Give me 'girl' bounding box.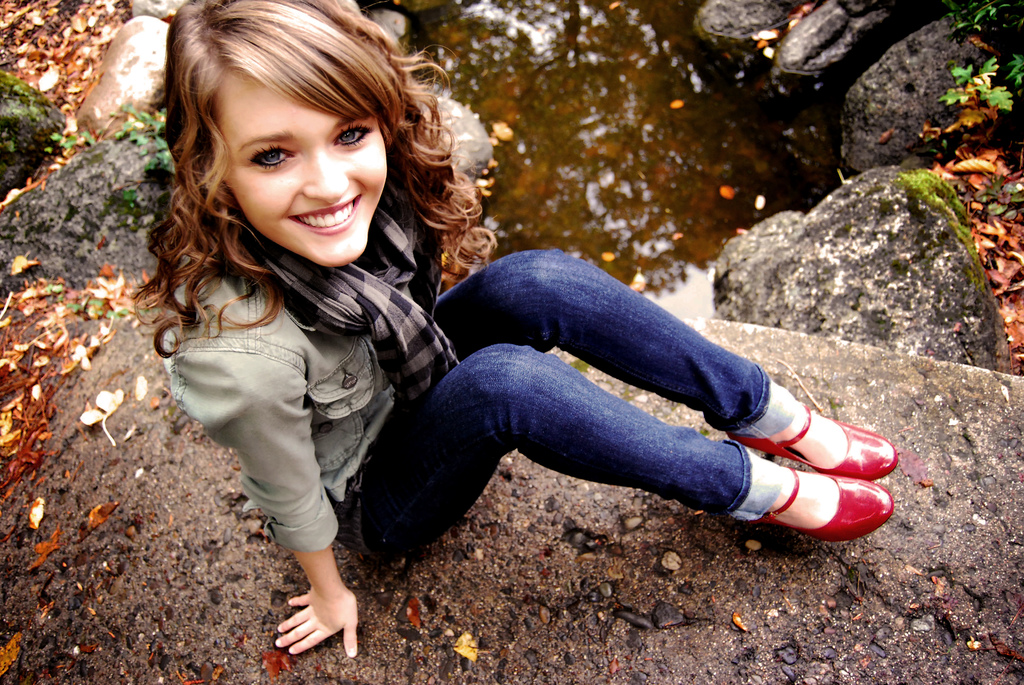
detection(131, 0, 902, 657).
